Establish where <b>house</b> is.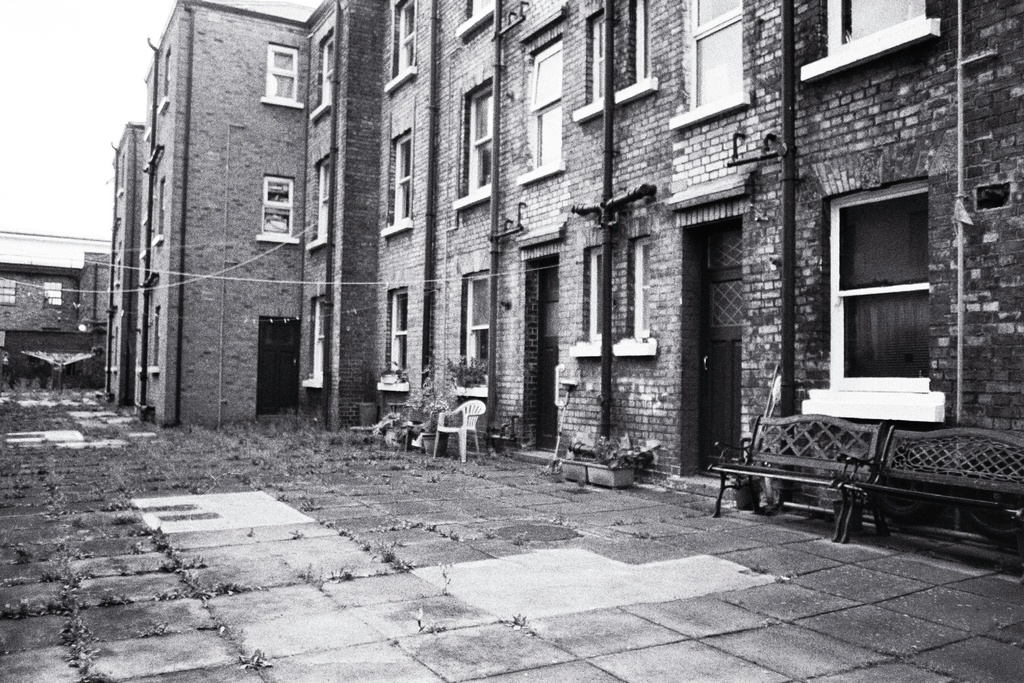
Established at box=[0, 250, 117, 391].
